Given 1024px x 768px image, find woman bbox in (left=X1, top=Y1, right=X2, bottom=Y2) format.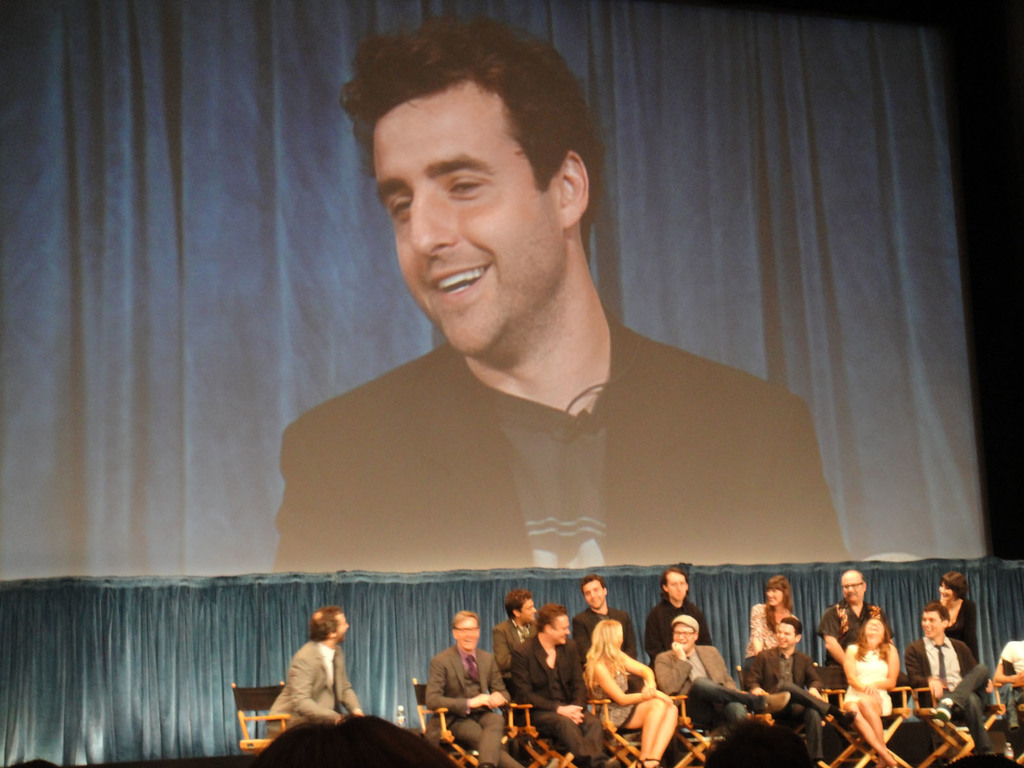
(left=738, top=573, right=801, bottom=662).
